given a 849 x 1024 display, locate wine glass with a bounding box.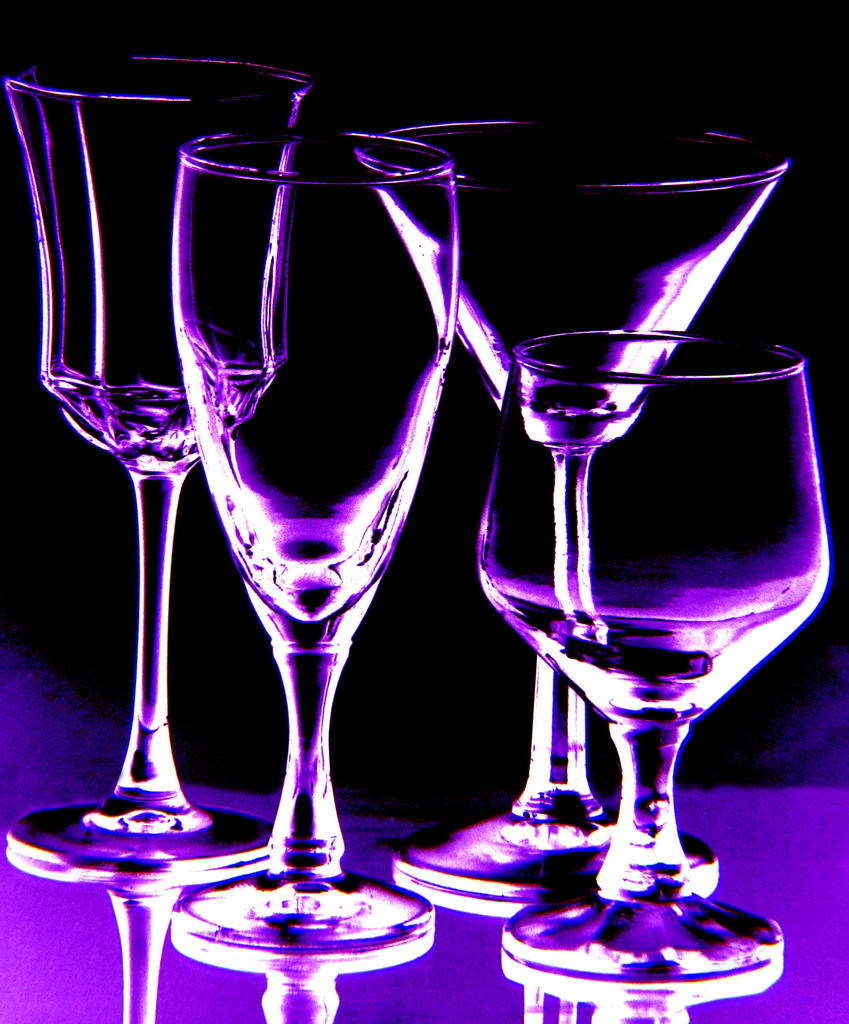
Located: {"left": 478, "top": 328, "right": 833, "bottom": 979}.
